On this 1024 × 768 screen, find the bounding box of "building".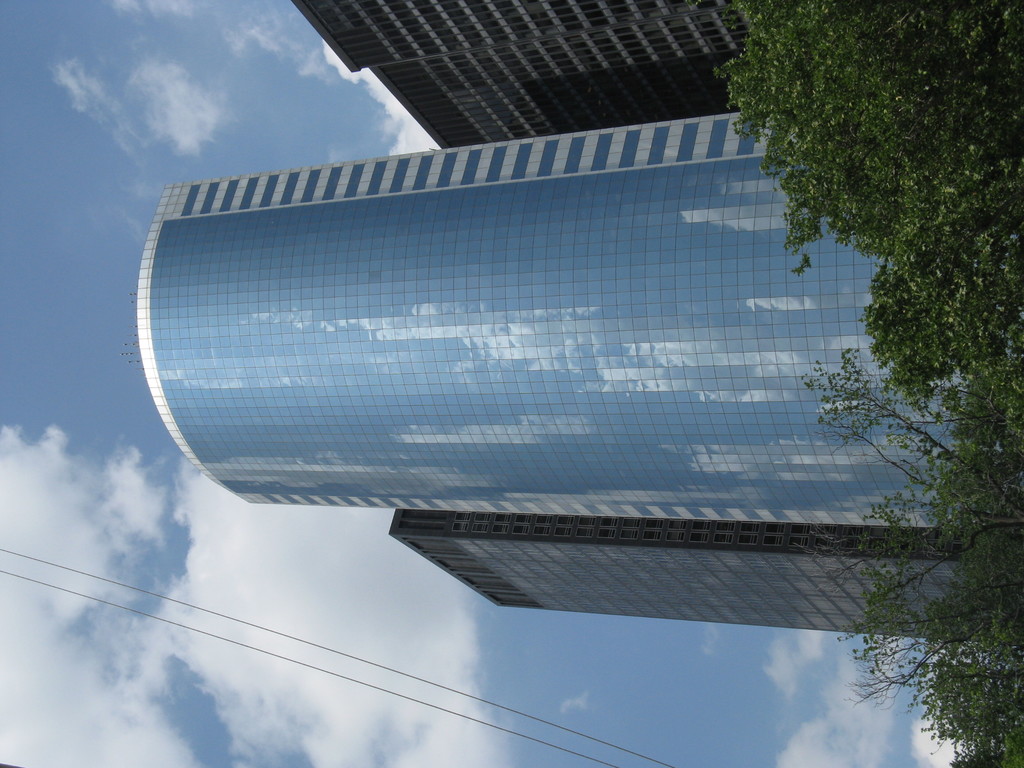
Bounding box: [left=282, top=0, right=817, bottom=148].
